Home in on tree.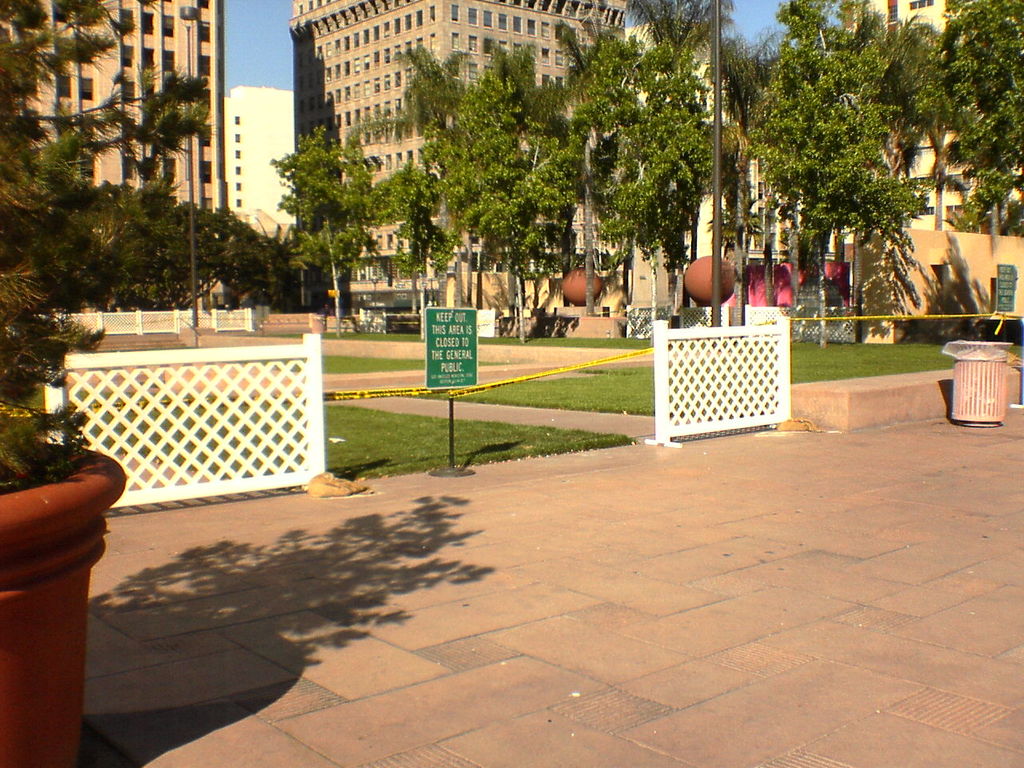
Homed in at Rect(430, 74, 578, 338).
